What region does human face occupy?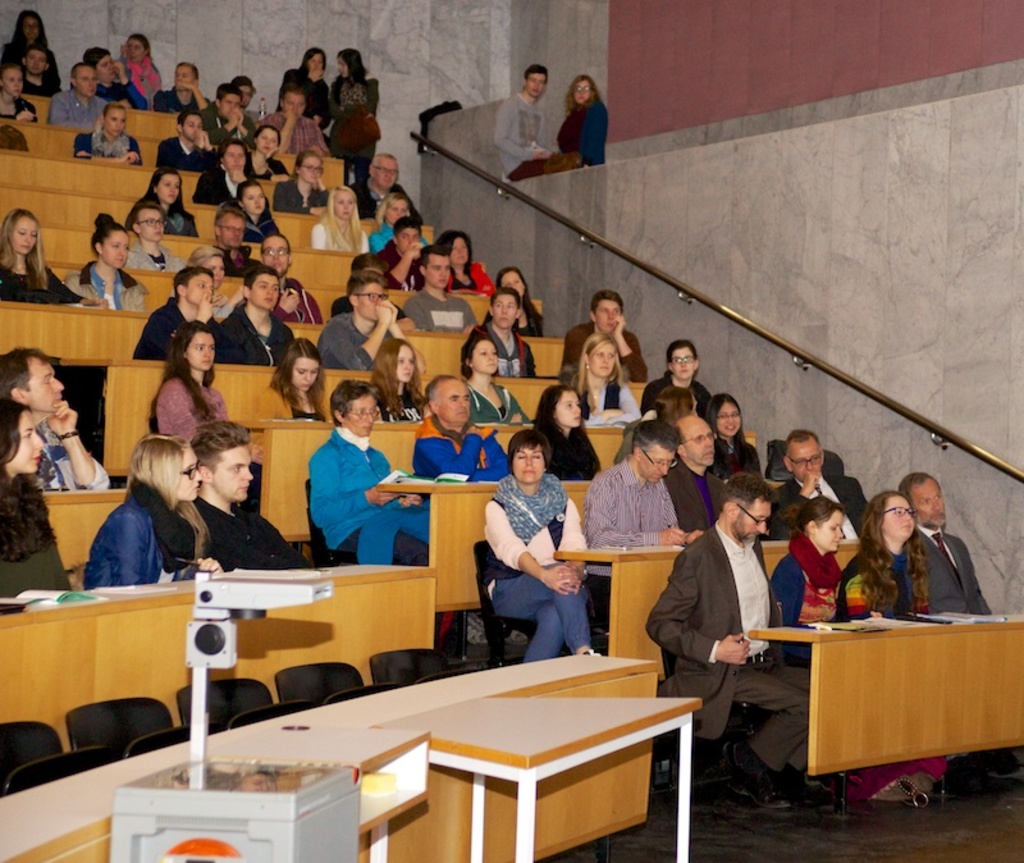
26 362 64 410.
